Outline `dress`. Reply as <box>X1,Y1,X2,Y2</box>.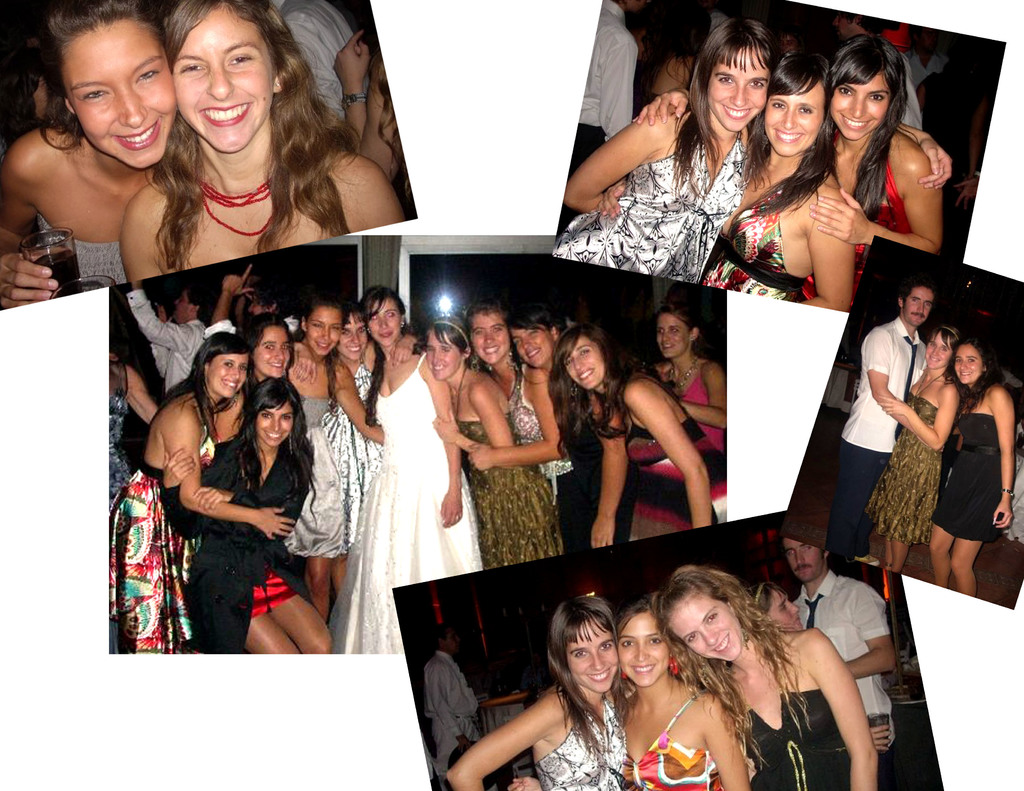
<box>929,410,1007,541</box>.
